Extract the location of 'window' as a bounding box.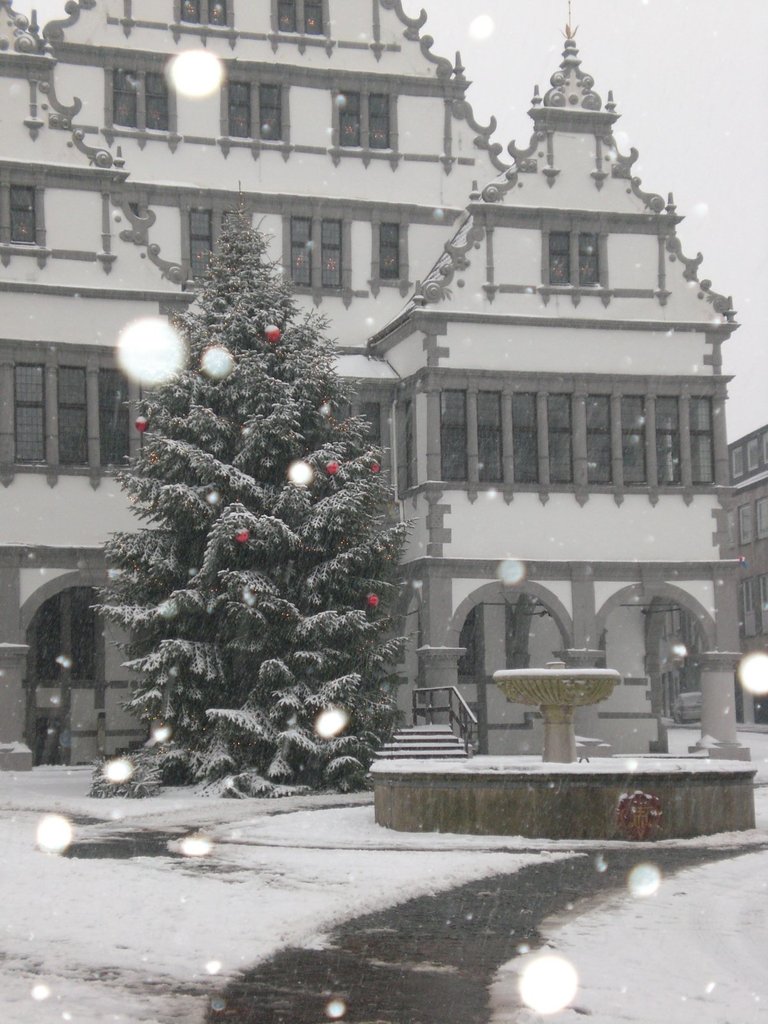
(left=544, top=222, right=602, bottom=290).
